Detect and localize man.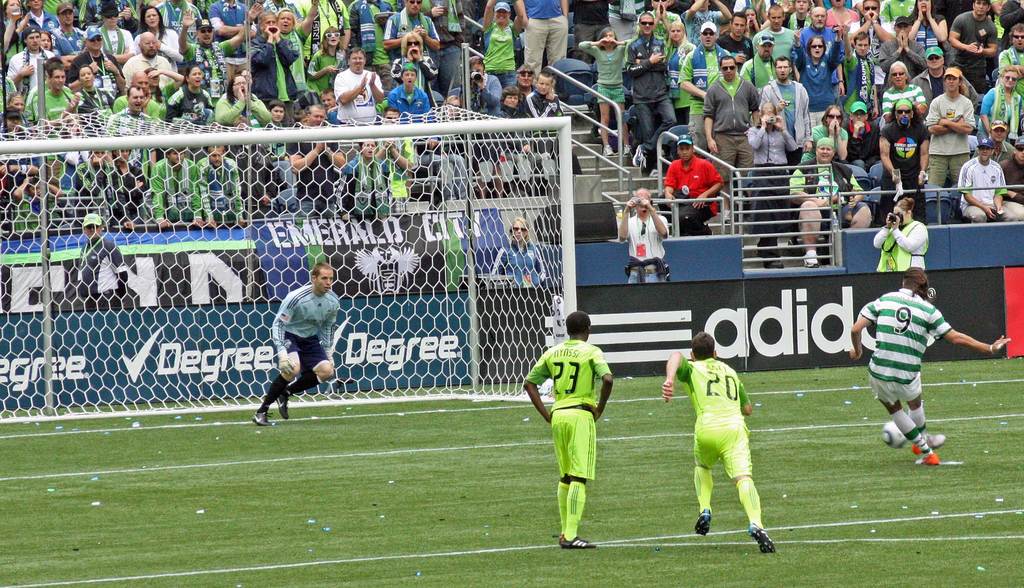
Localized at box(936, 0, 975, 24).
